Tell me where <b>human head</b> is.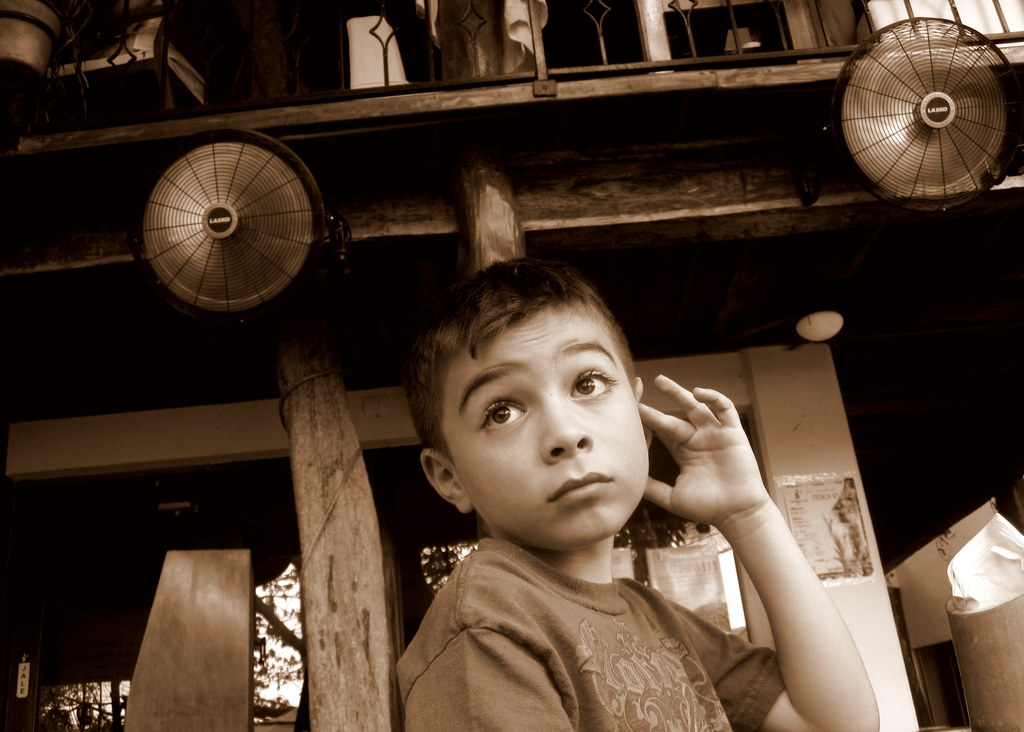
<b>human head</b> is at (401, 248, 668, 557).
